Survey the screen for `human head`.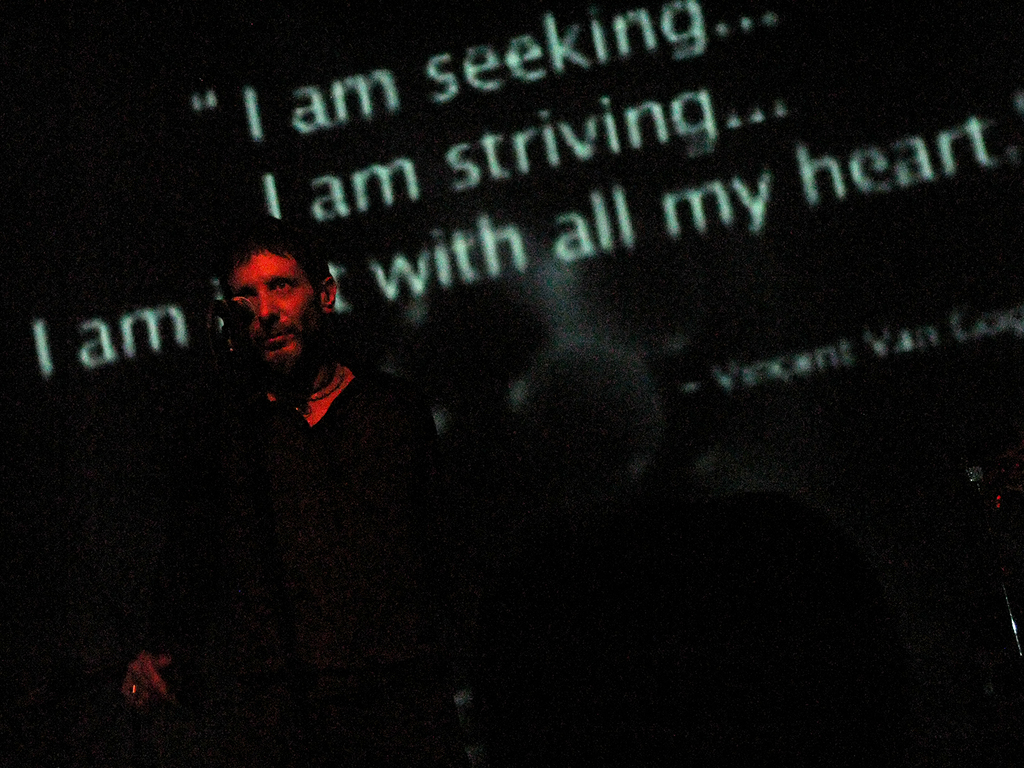
Survey found: [x1=201, y1=220, x2=343, y2=374].
